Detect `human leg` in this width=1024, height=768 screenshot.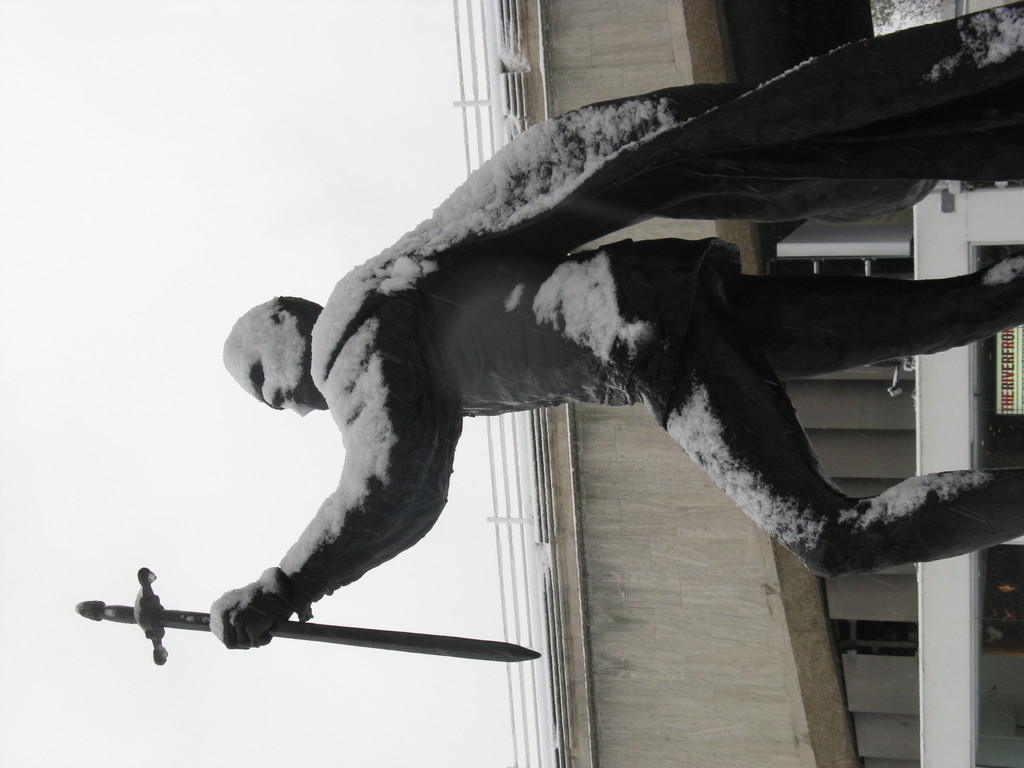
Detection: <box>675,242,1023,390</box>.
